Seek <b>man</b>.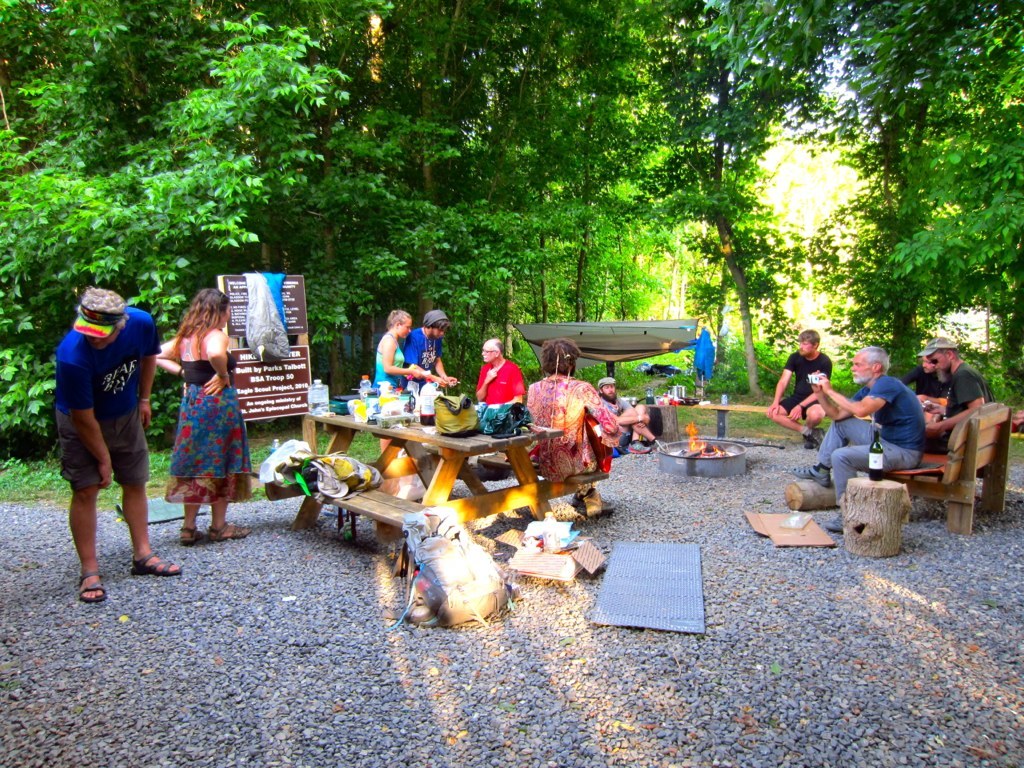
<bbox>401, 307, 459, 422</bbox>.
